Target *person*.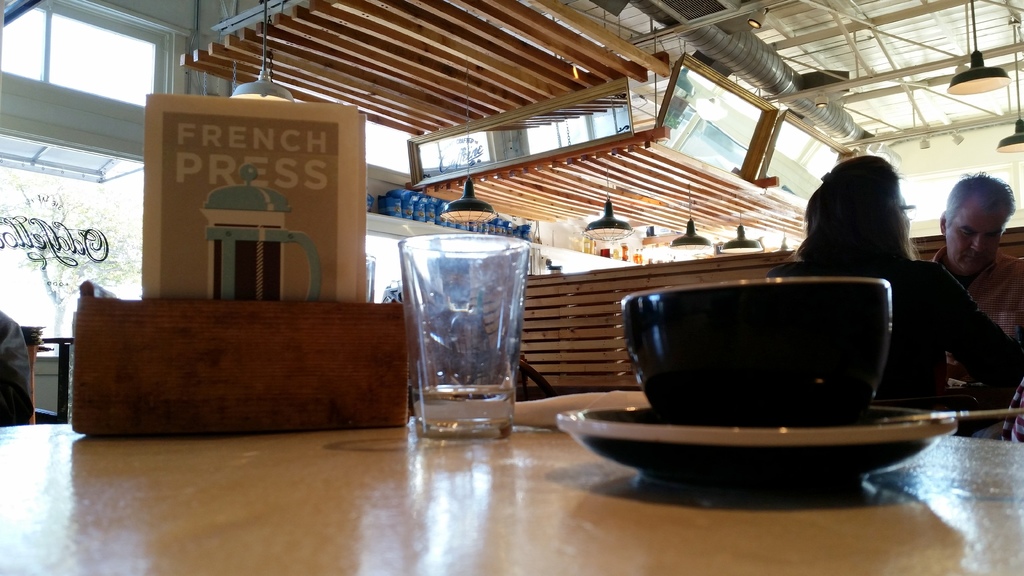
Target region: <bbox>756, 177, 998, 429</bbox>.
